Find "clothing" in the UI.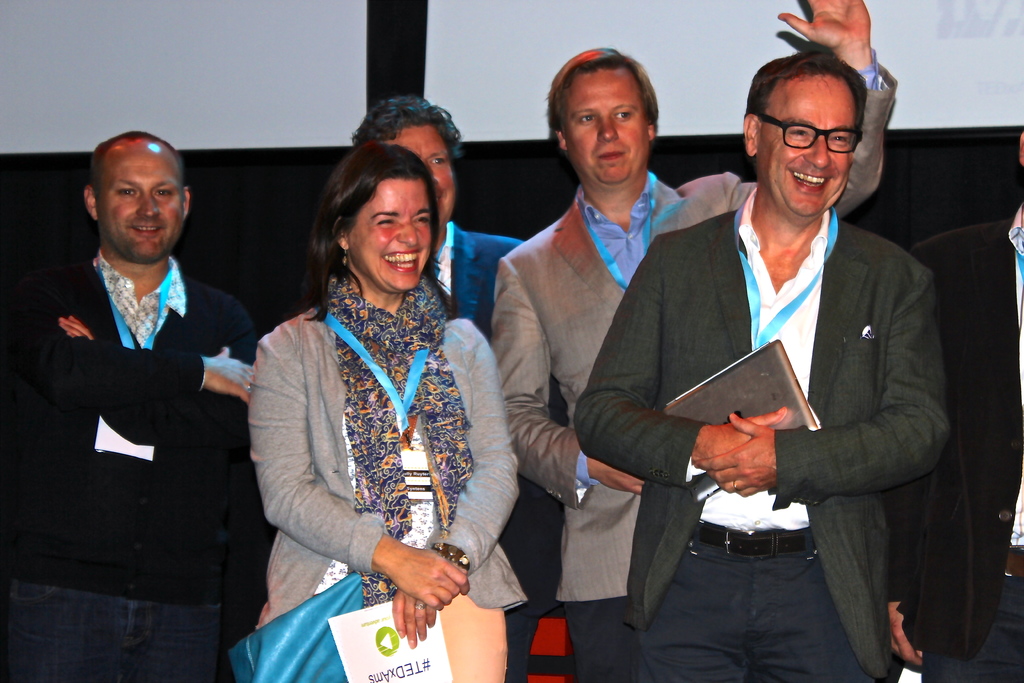
UI element at 0 251 255 682.
